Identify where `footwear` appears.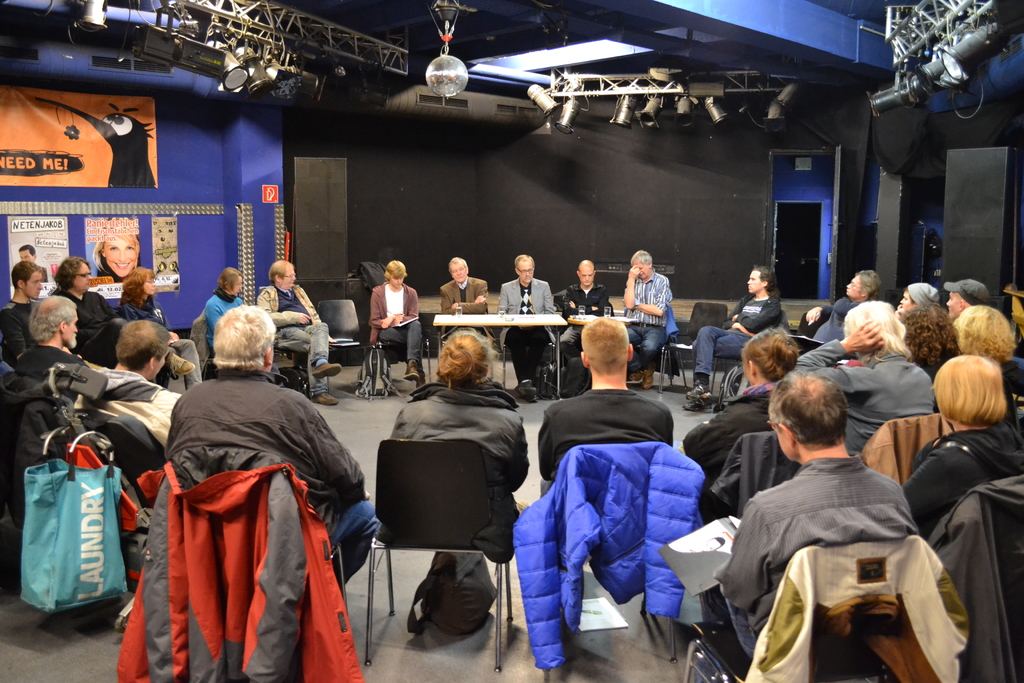
Appears at [left=687, top=384, right=703, bottom=398].
